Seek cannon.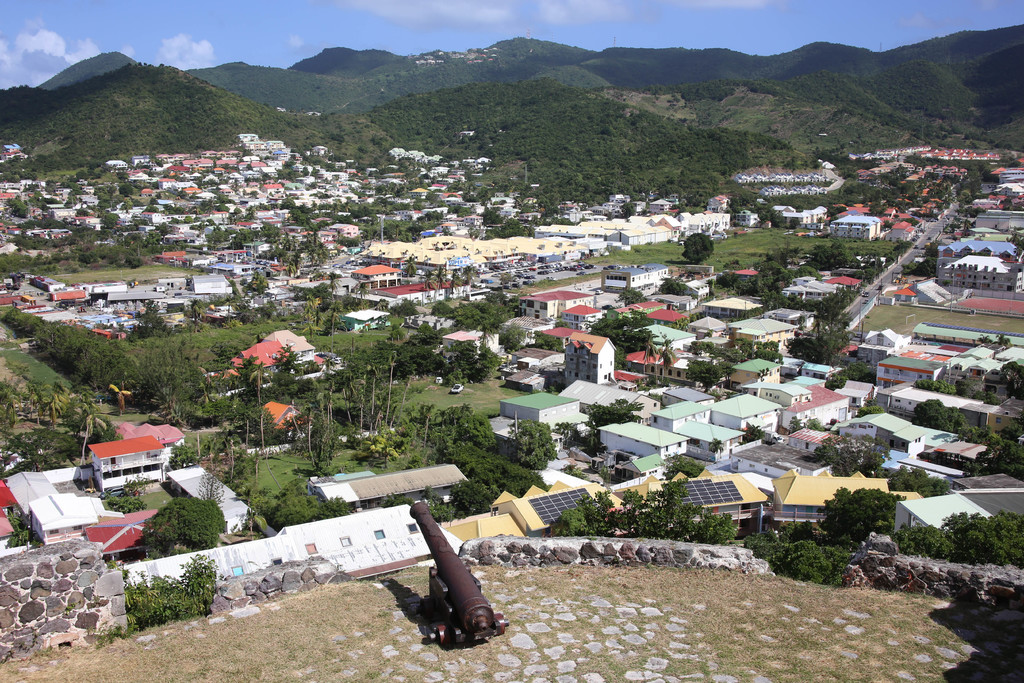
(x1=403, y1=498, x2=515, y2=646).
